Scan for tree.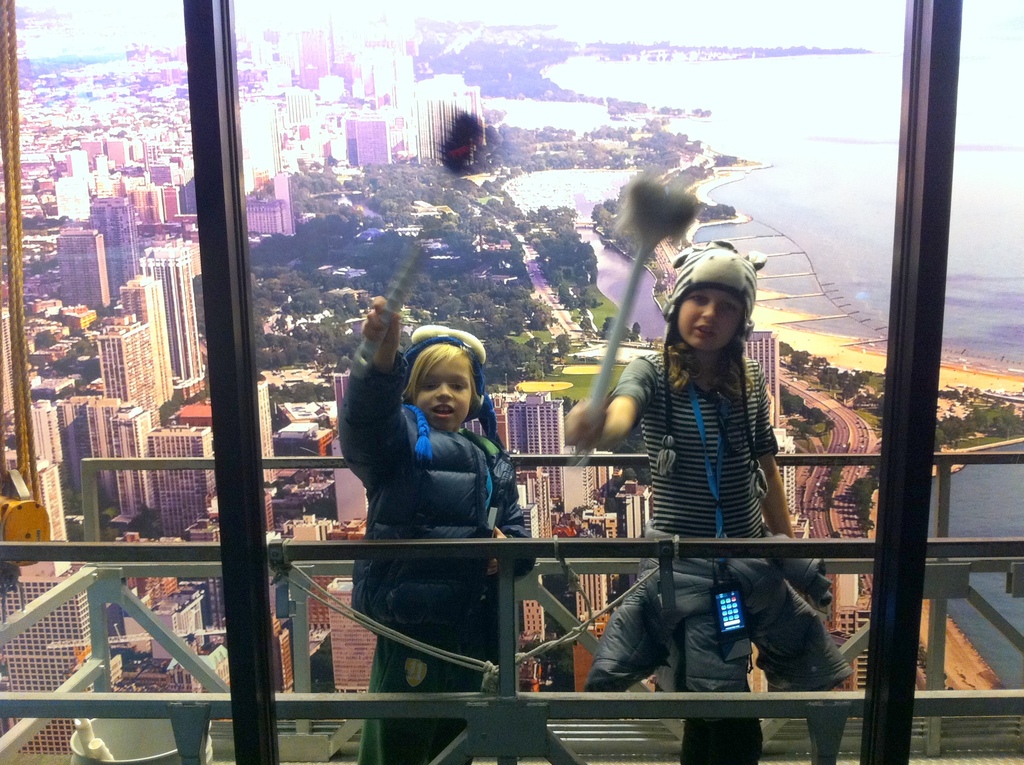
Scan result: <region>778, 394, 796, 414</region>.
